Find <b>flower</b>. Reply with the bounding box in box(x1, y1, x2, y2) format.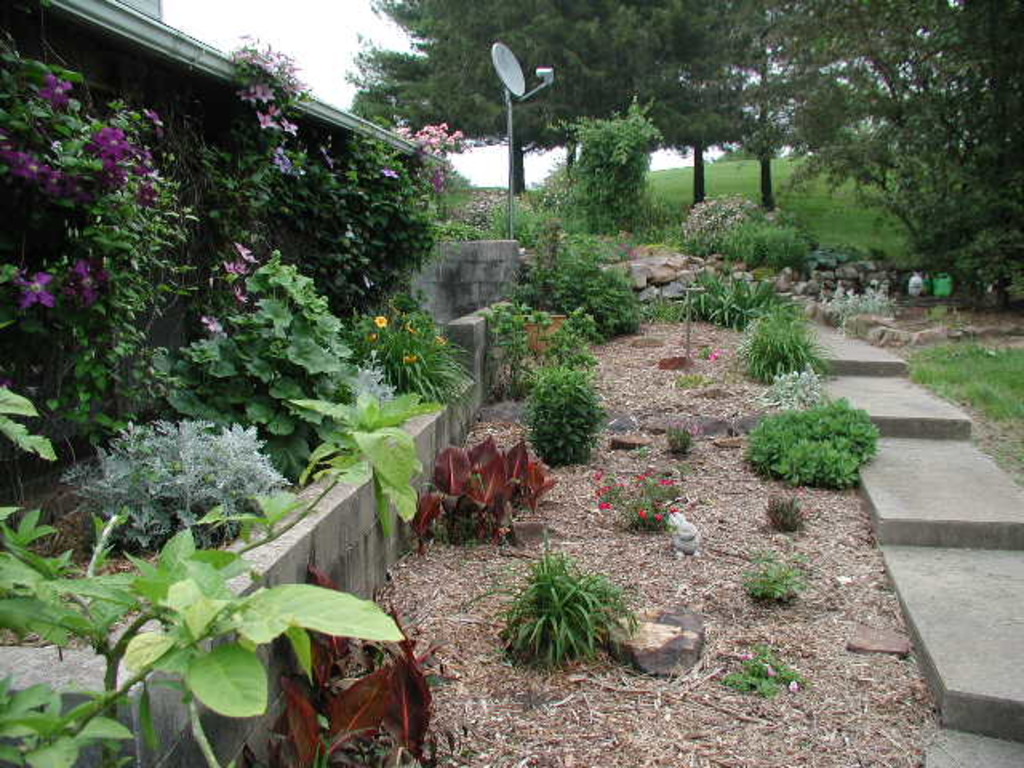
box(94, 128, 117, 186).
